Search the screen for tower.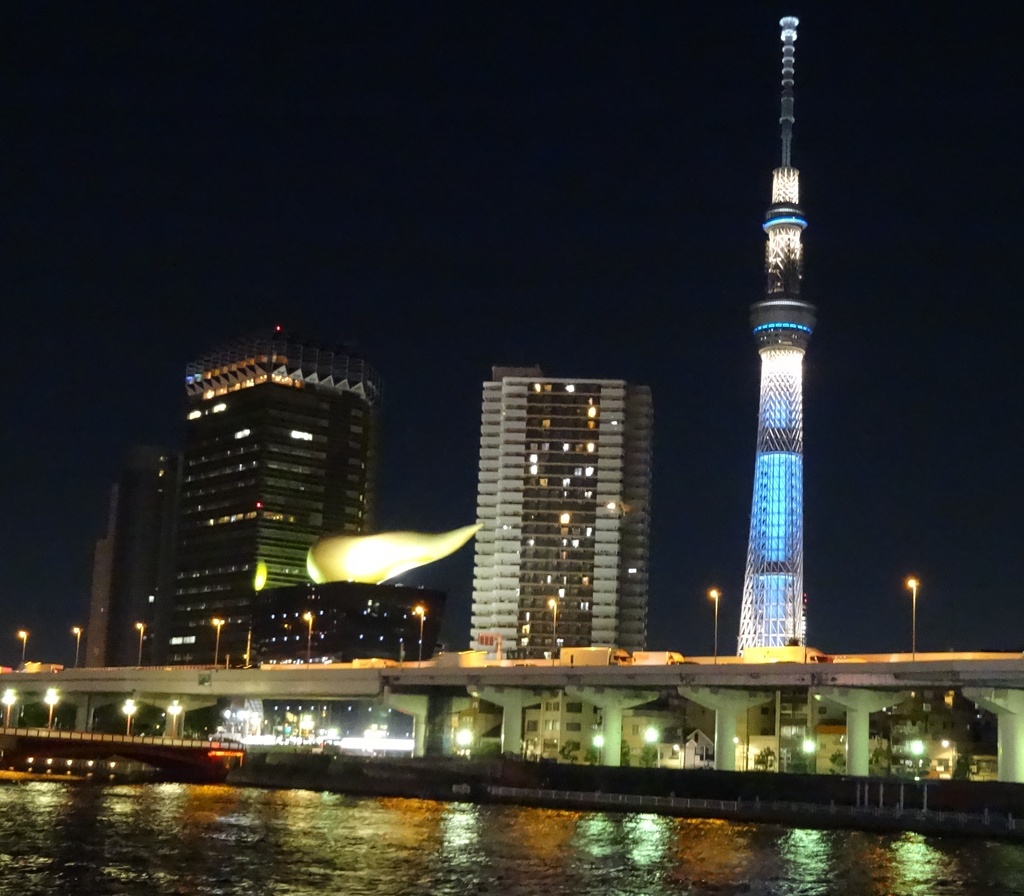
Found at <box>735,7,829,662</box>.
